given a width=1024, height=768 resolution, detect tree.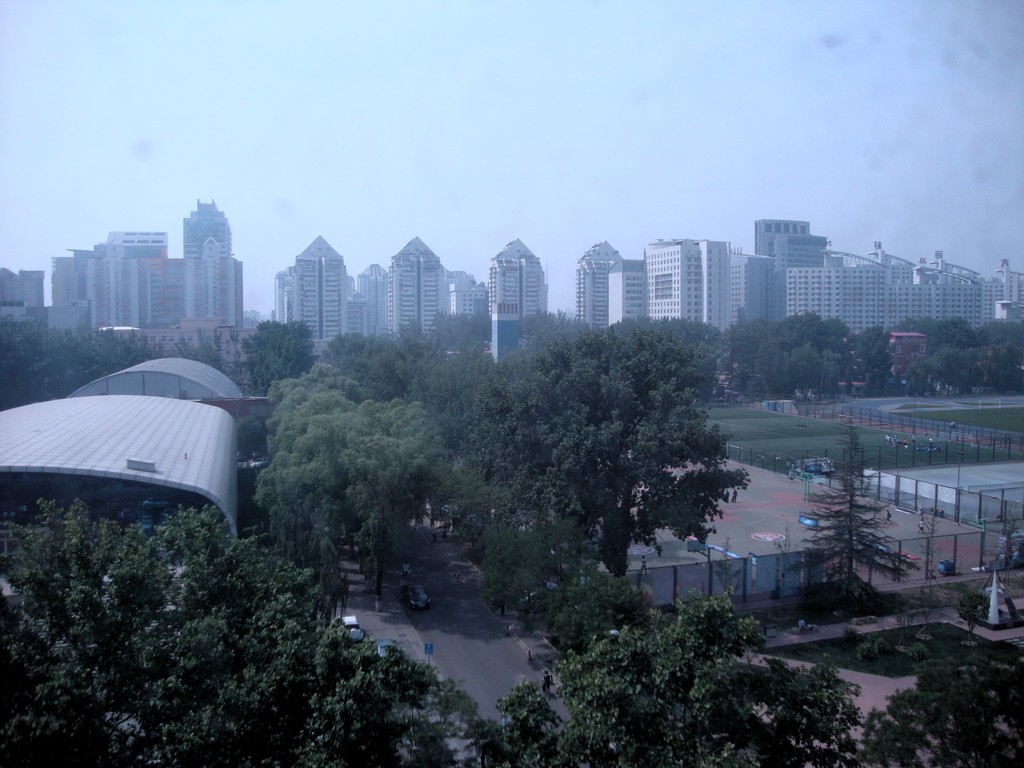
BBox(796, 426, 931, 621).
